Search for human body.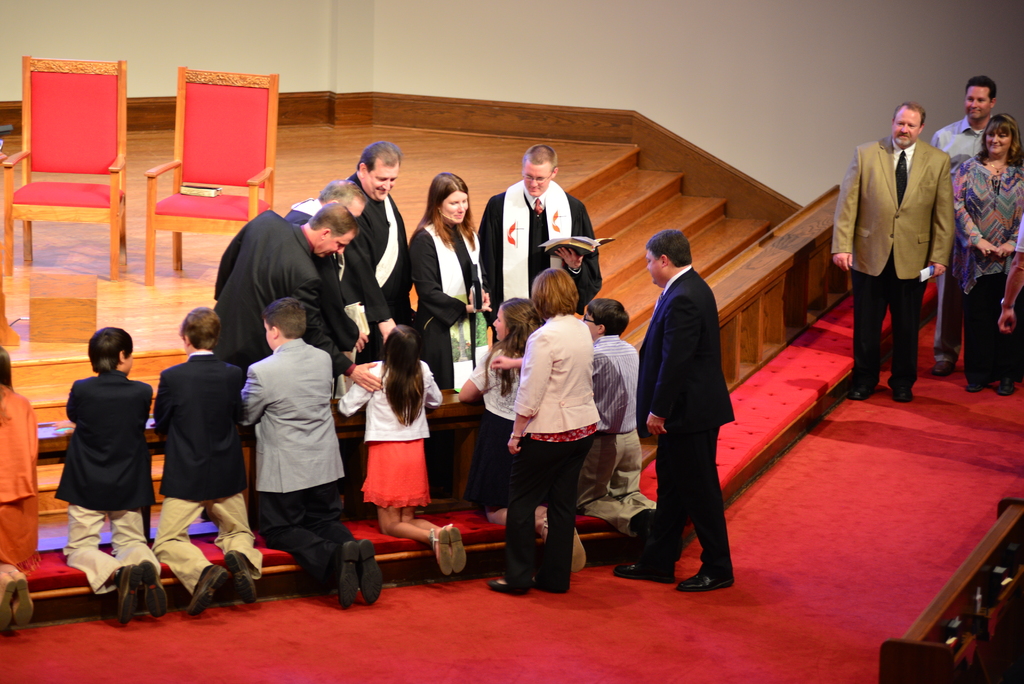
Found at bbox(833, 101, 951, 401).
